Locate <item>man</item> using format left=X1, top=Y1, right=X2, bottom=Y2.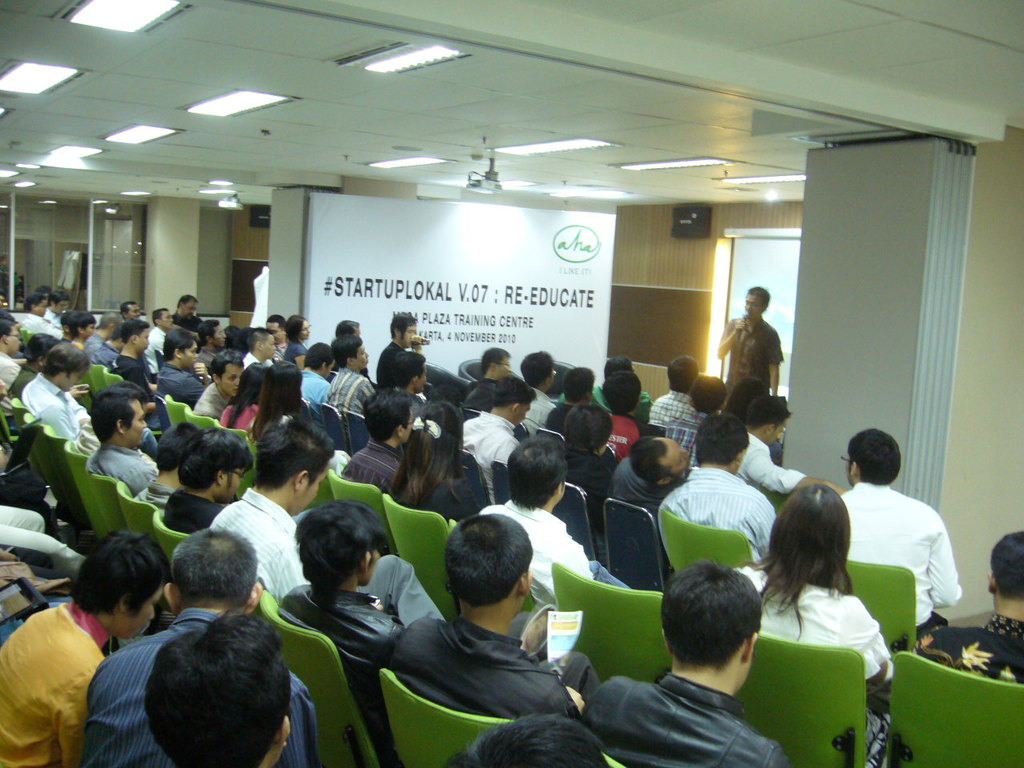
left=43, top=287, right=71, bottom=335.
